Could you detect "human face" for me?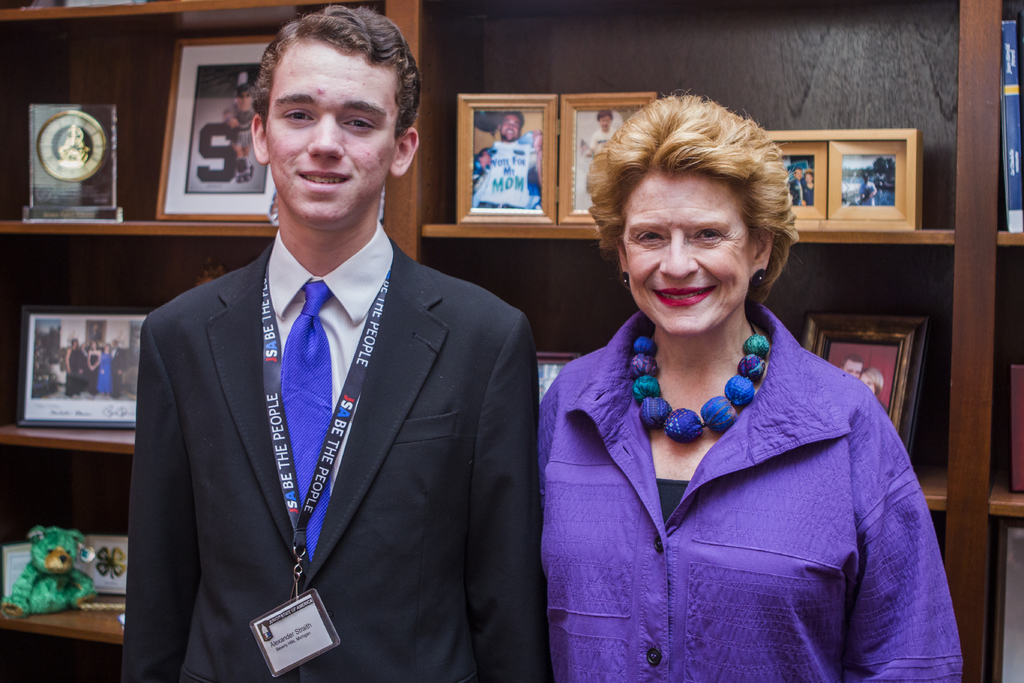
Detection result: detection(600, 115, 611, 131).
